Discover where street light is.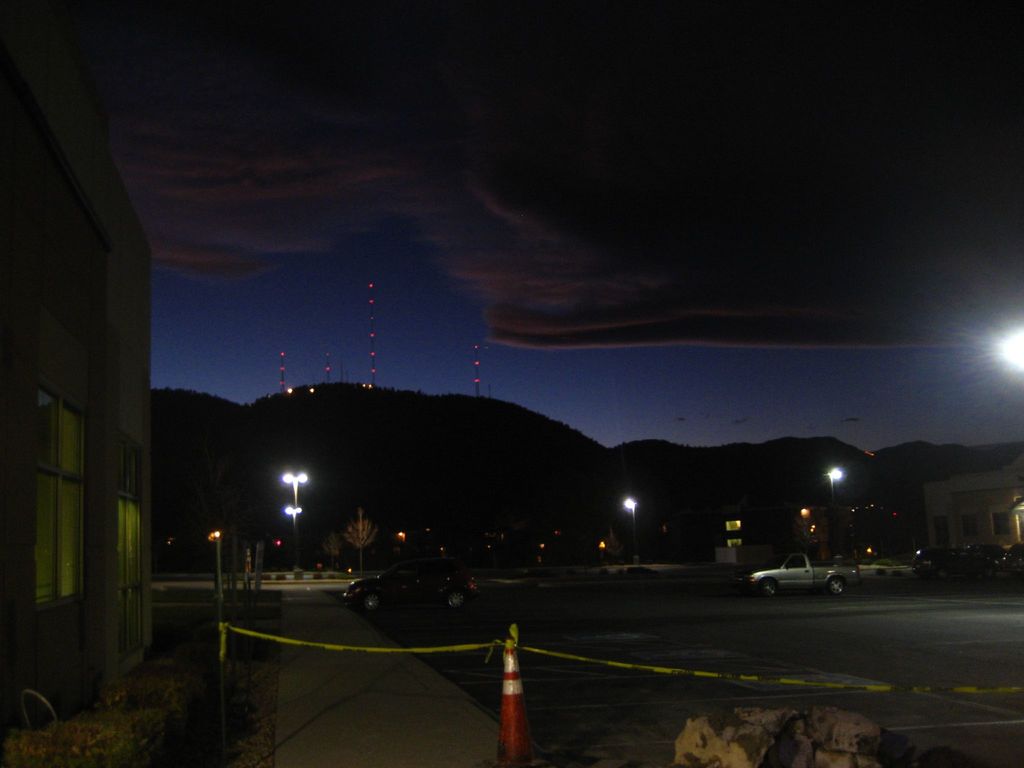
Discovered at bbox=(826, 463, 842, 556).
